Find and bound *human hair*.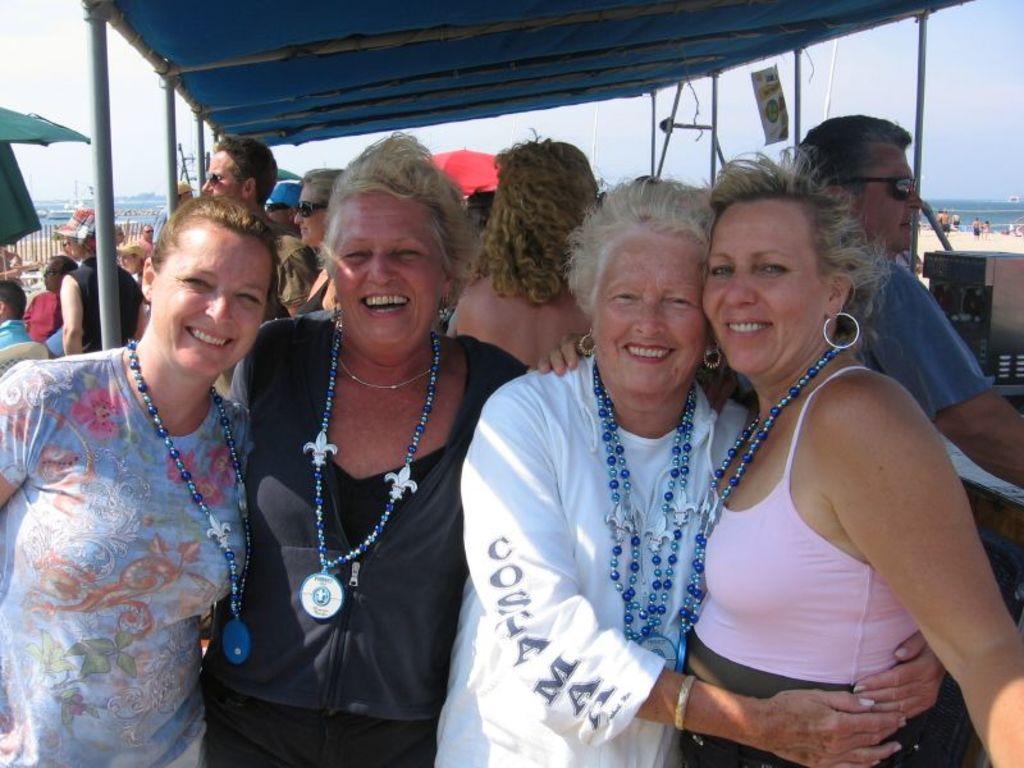
Bound: select_region(471, 145, 602, 329).
